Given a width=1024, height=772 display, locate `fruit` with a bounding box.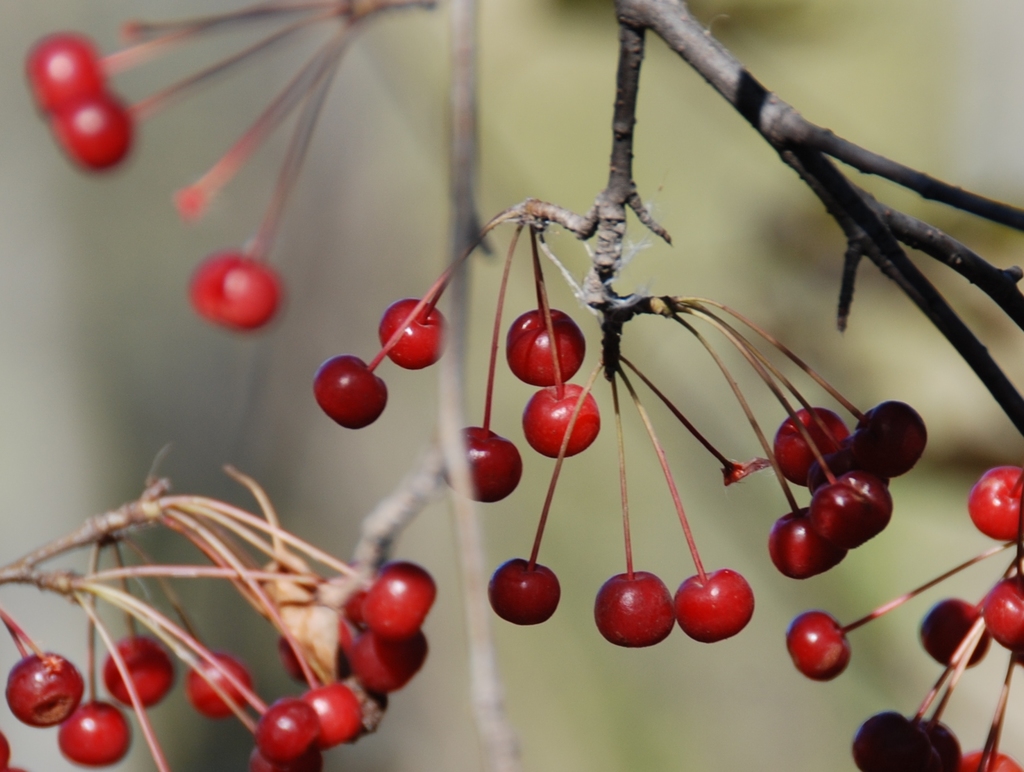
Located: bbox=[674, 568, 758, 643].
